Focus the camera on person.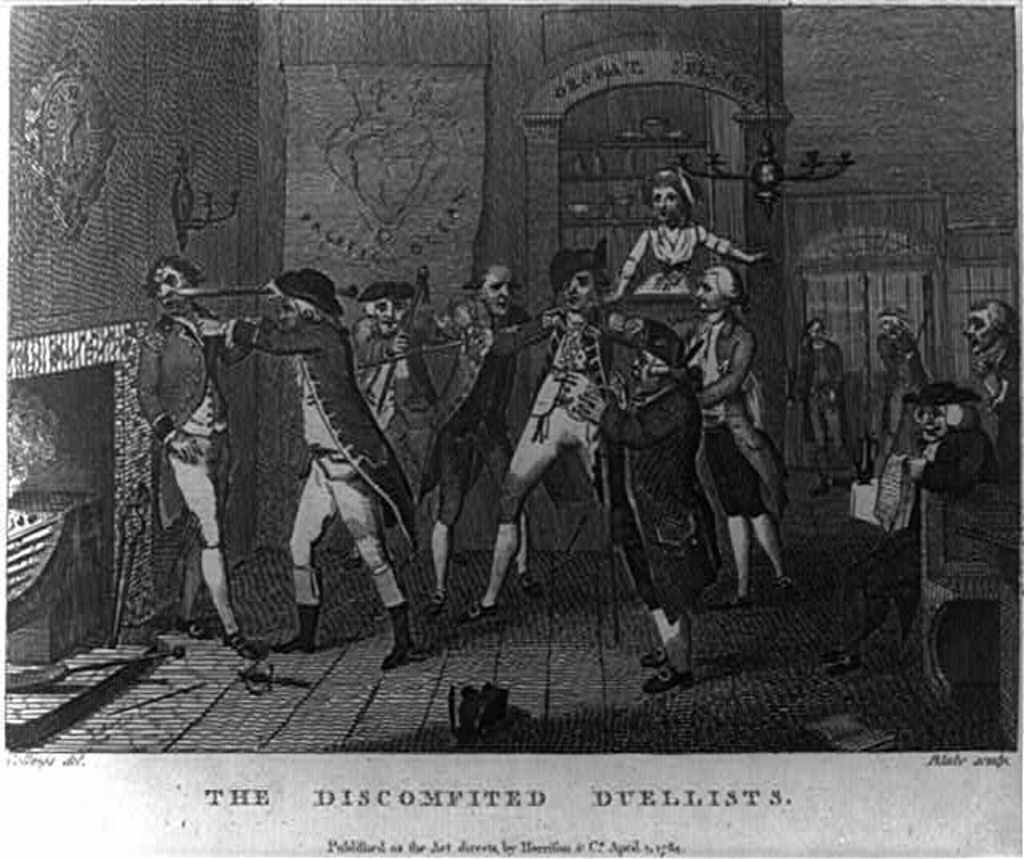
Focus region: select_region(558, 322, 701, 691).
